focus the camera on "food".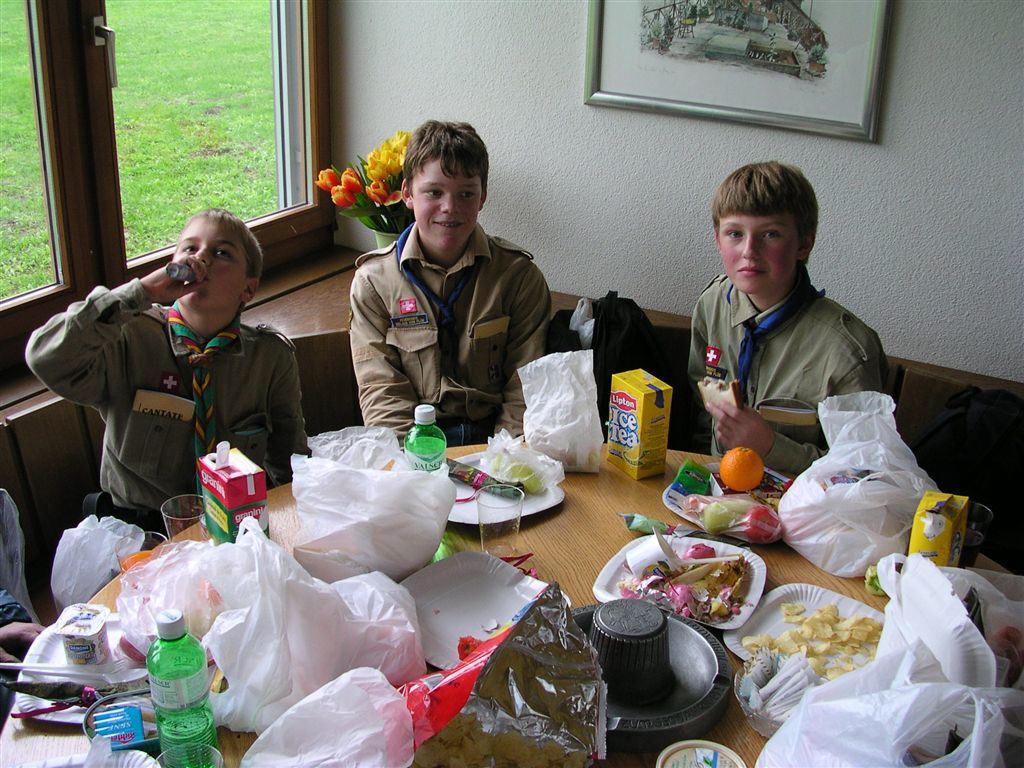
Focus region: 622,529,775,634.
